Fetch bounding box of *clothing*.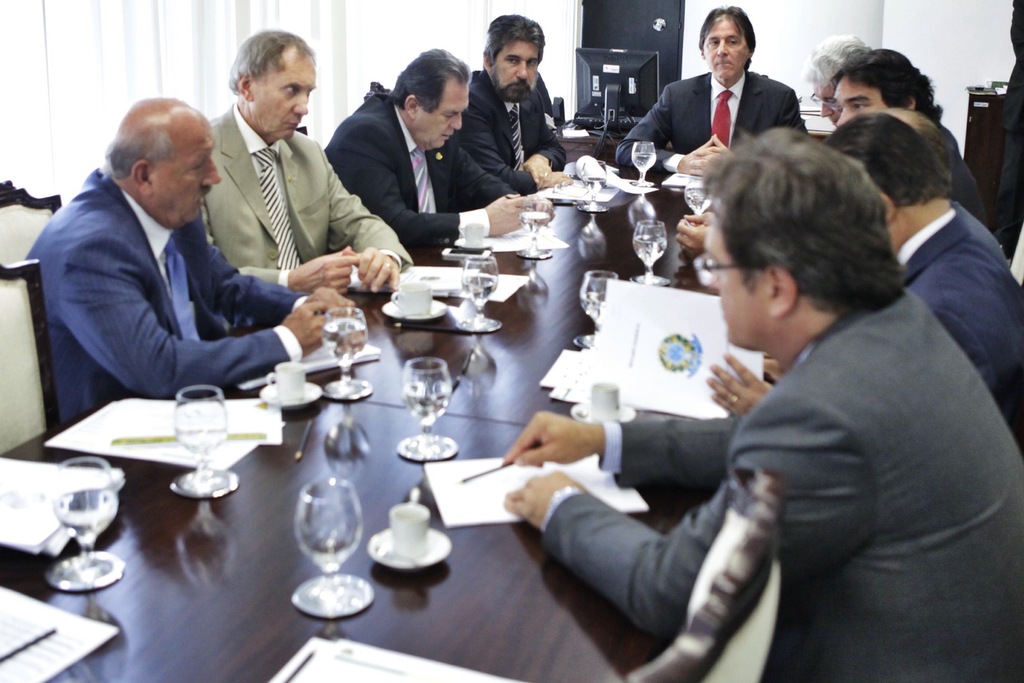
Bbox: 323 77 532 252.
